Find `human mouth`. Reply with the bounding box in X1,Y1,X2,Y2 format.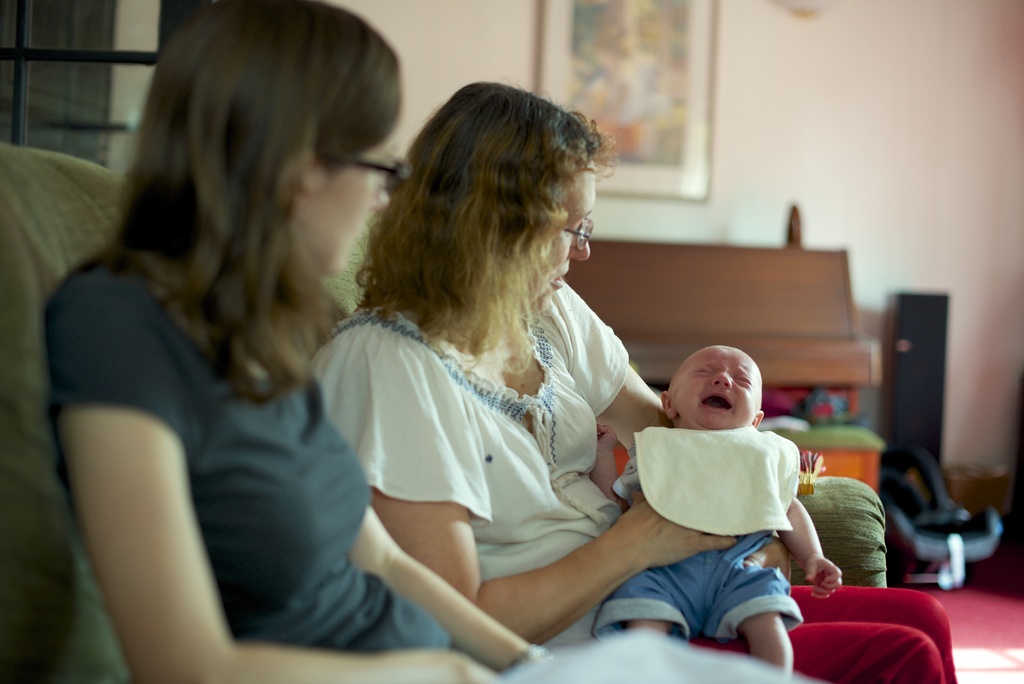
541,259,570,292.
